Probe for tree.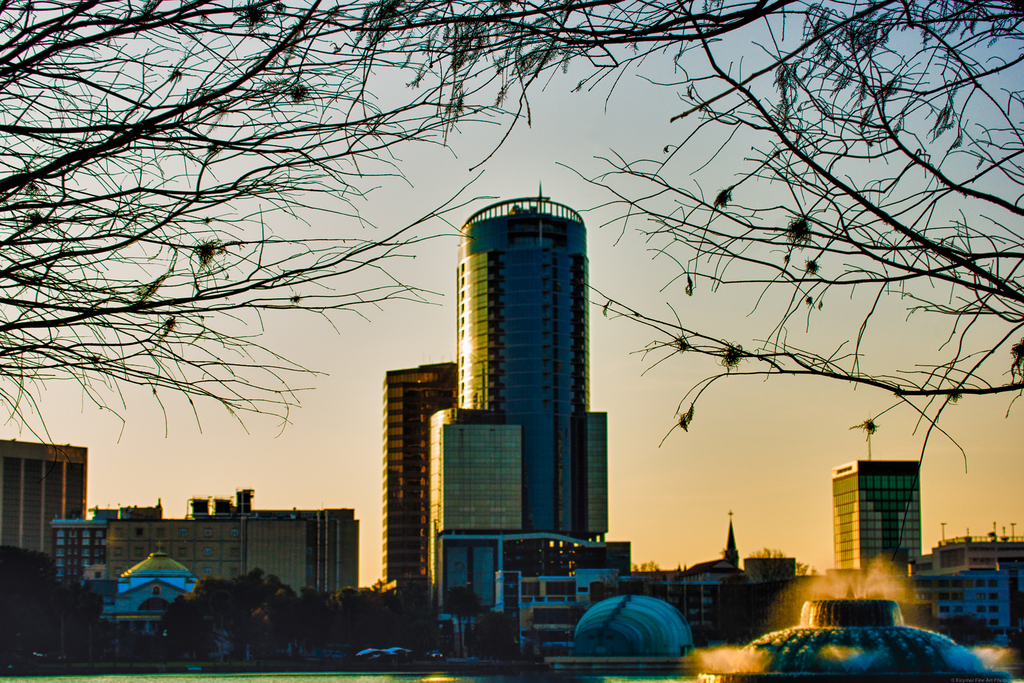
Probe result: (x1=0, y1=541, x2=60, y2=623).
